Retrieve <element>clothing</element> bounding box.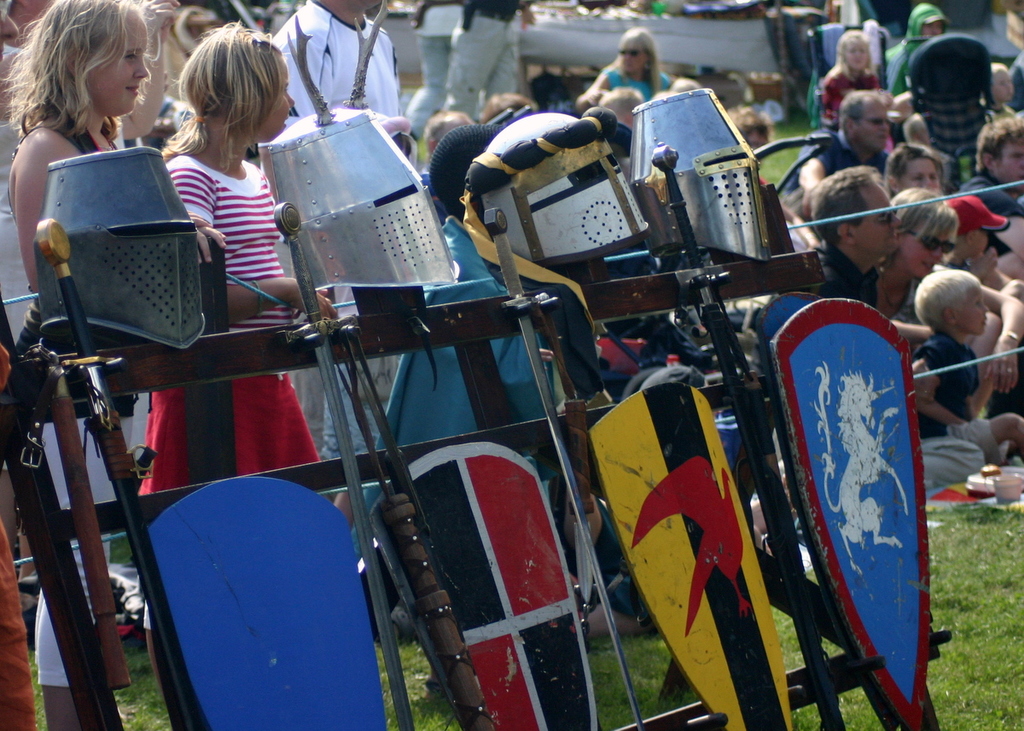
Bounding box: [934, 429, 987, 490].
